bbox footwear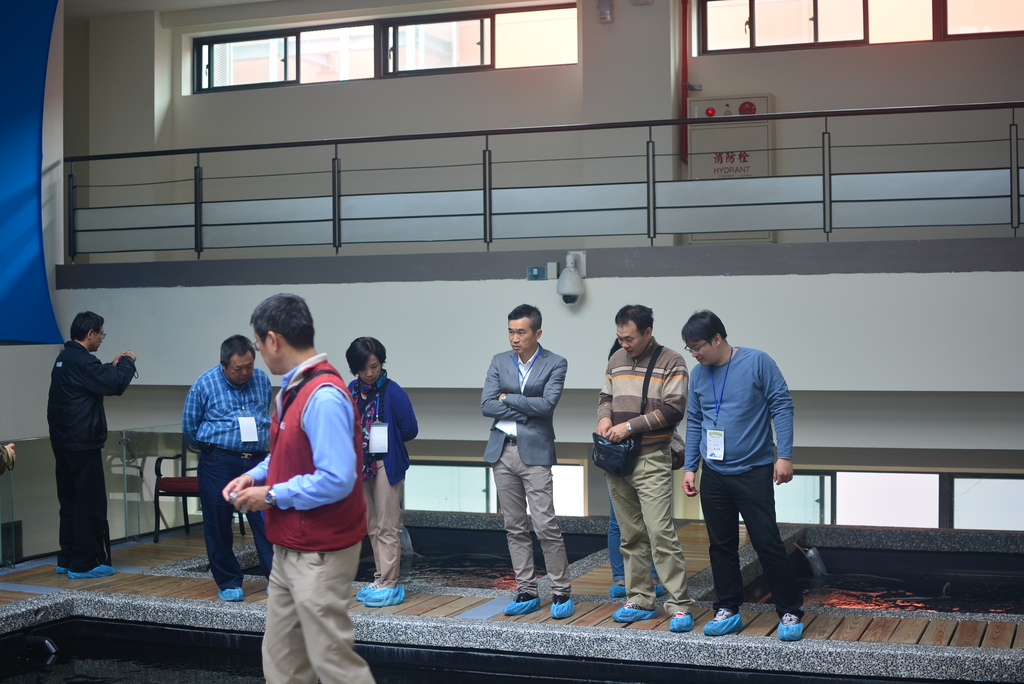
<region>70, 561, 115, 579</region>
